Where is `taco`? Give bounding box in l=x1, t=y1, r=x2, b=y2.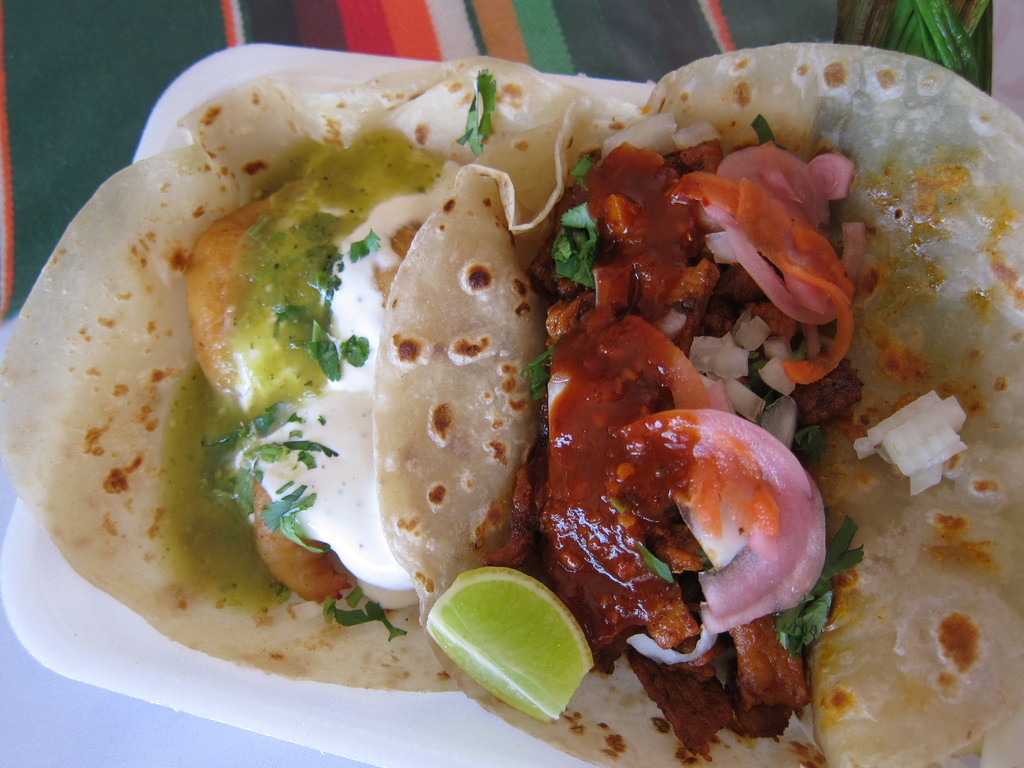
l=363, t=43, r=1023, b=767.
